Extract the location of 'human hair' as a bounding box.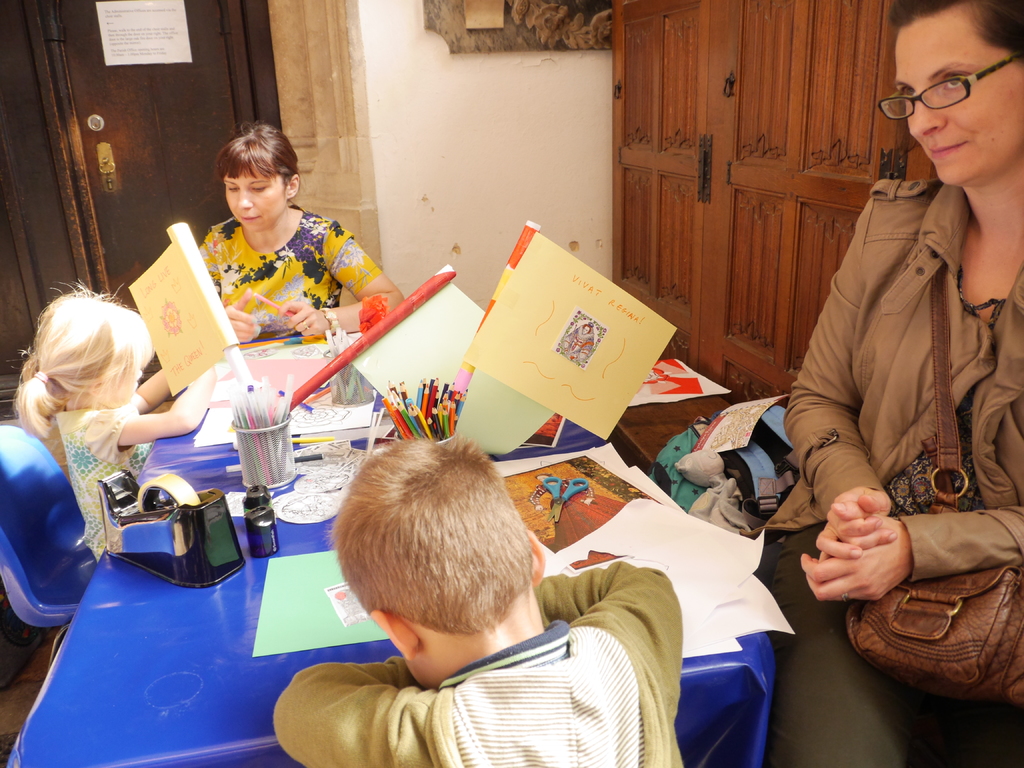
x1=214, y1=120, x2=303, y2=192.
